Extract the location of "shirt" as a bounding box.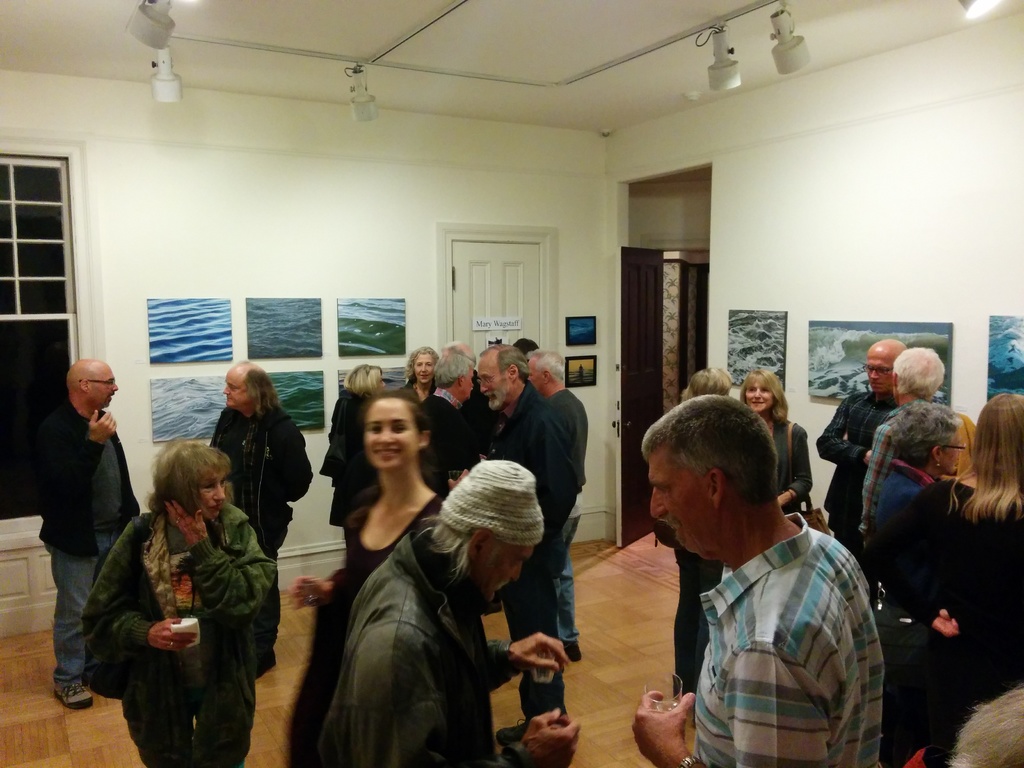
crop(429, 387, 465, 409).
